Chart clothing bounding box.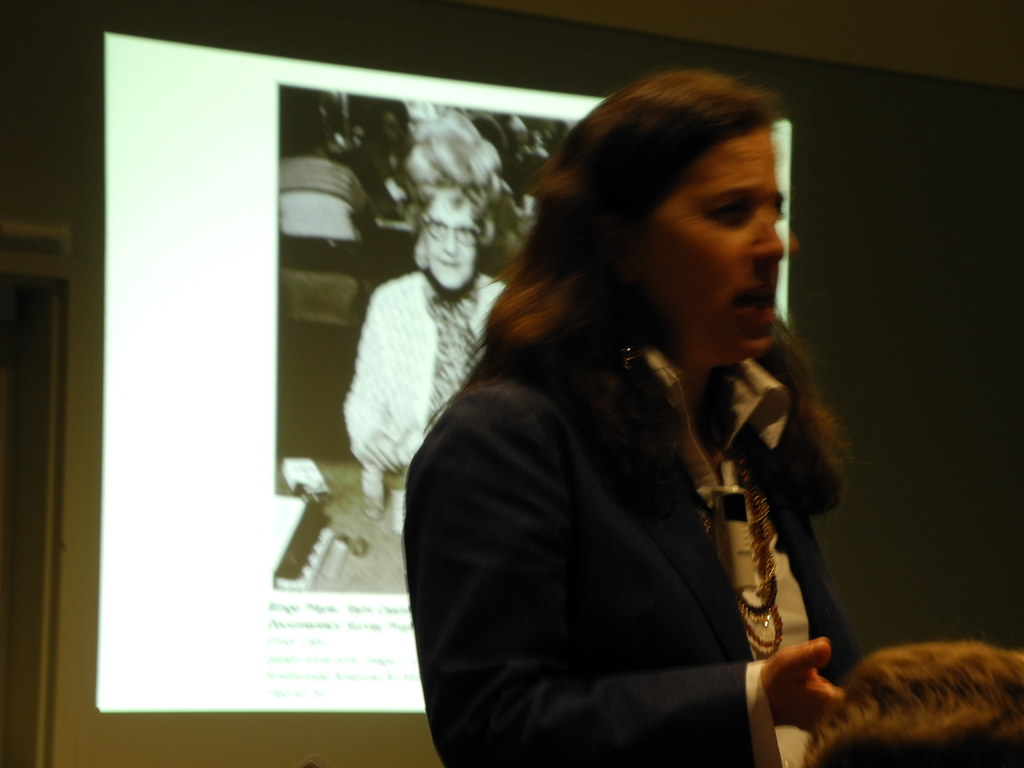
Charted: 420:200:870:767.
